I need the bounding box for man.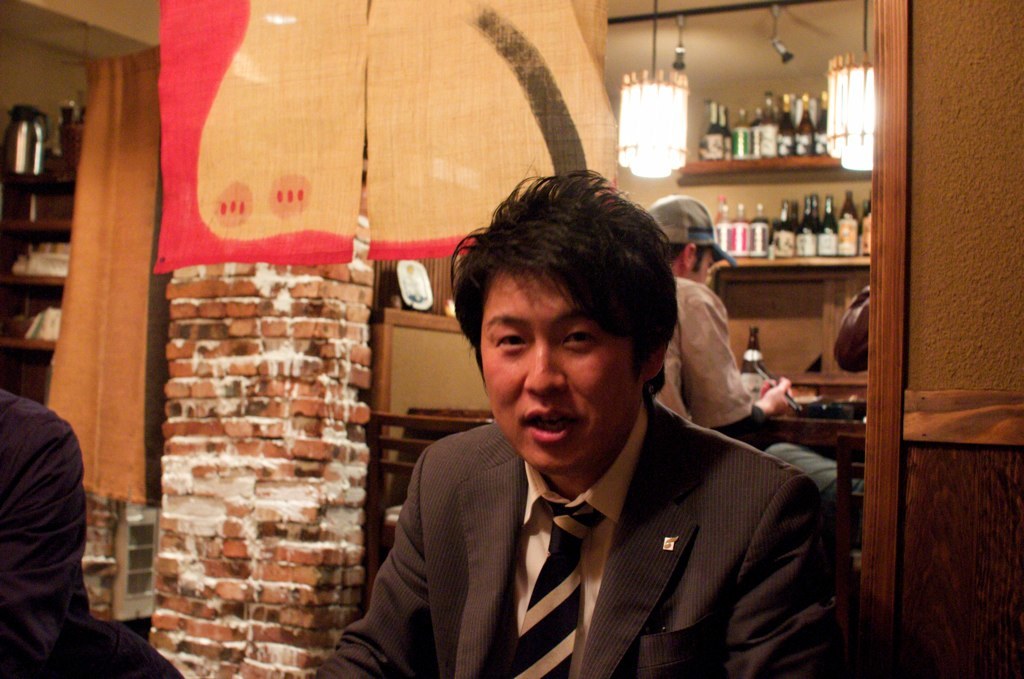
Here it is: 655:196:796:447.
